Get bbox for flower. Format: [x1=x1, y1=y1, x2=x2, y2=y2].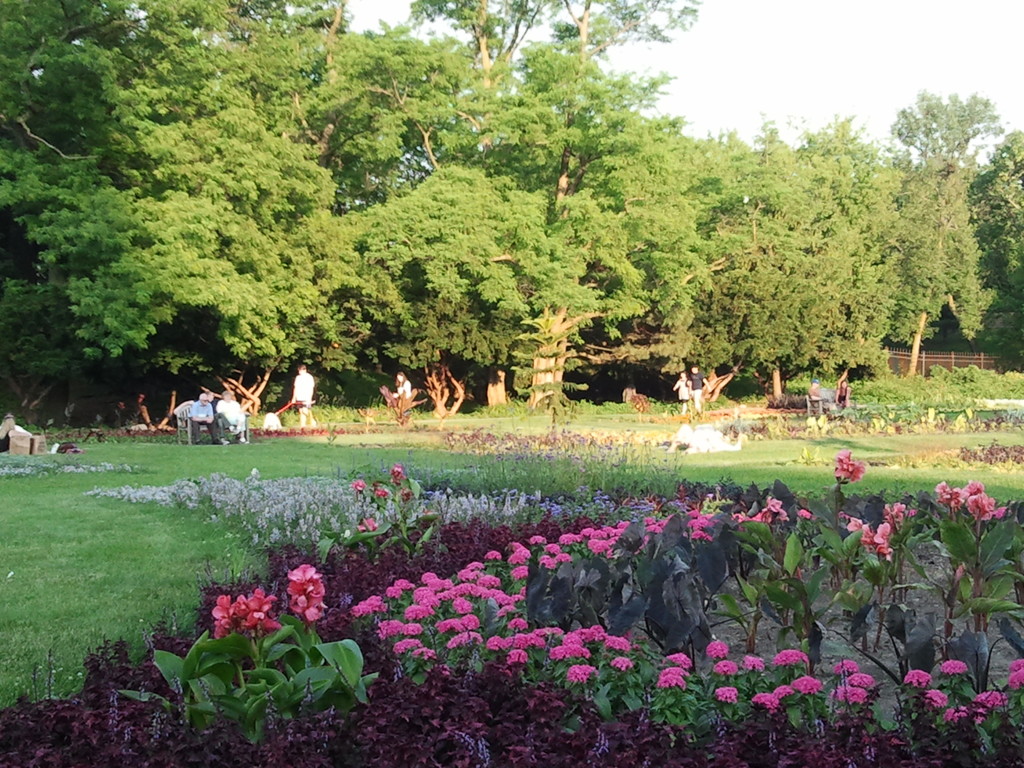
[x1=200, y1=683, x2=222, y2=721].
